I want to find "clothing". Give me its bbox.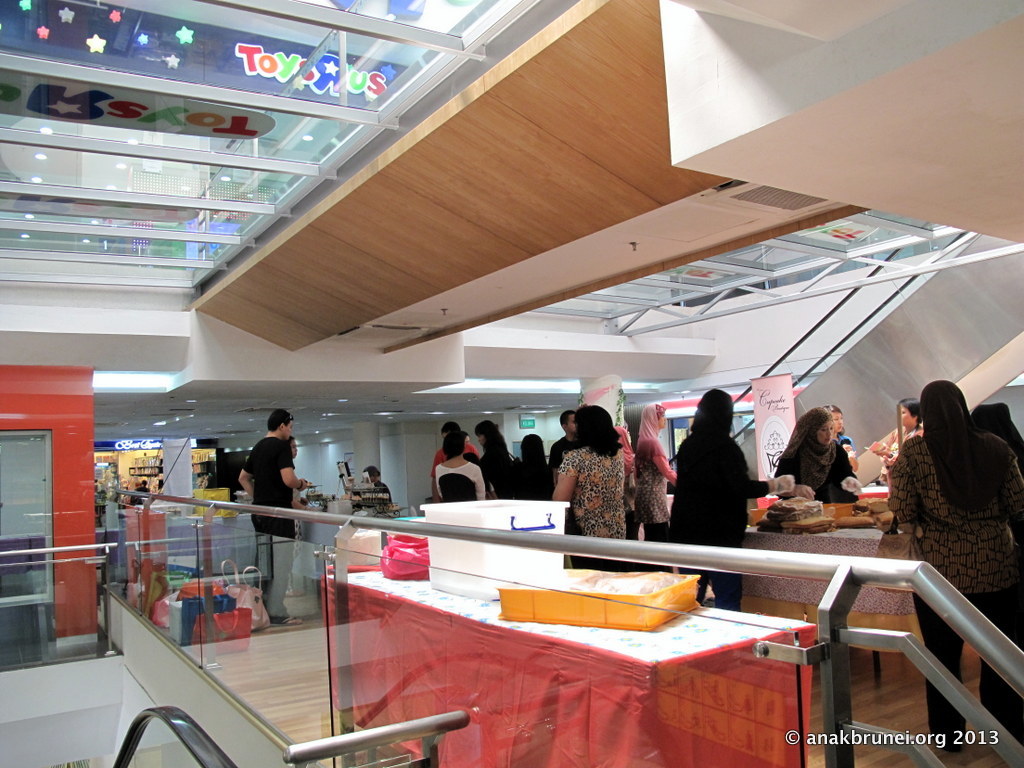
831 432 862 458.
